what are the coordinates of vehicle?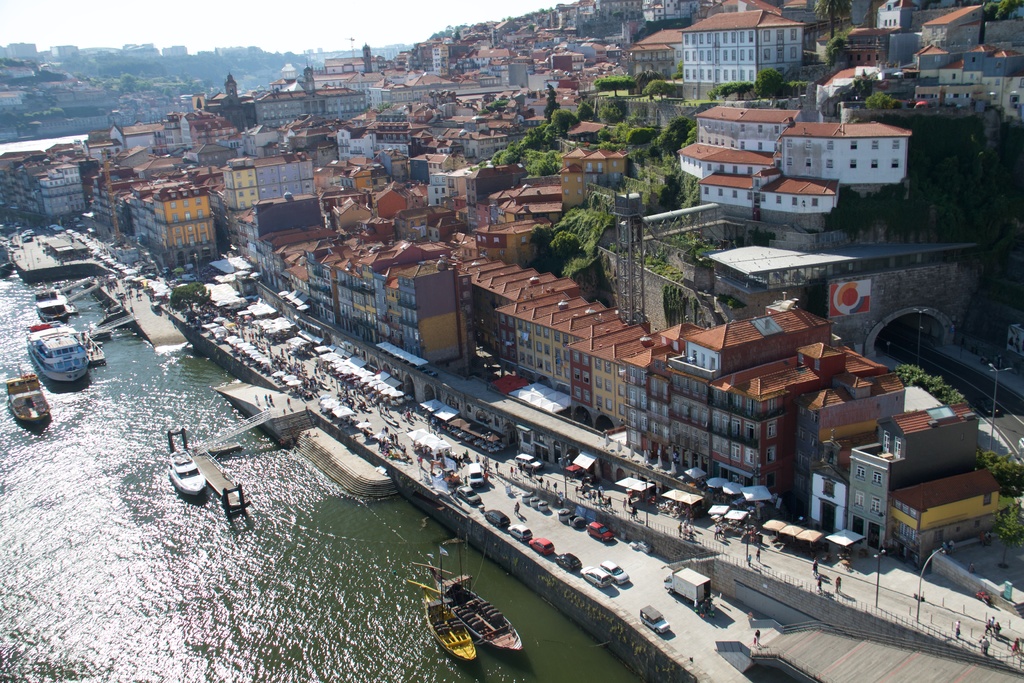
pyautogui.locateOnScreen(513, 452, 543, 470).
